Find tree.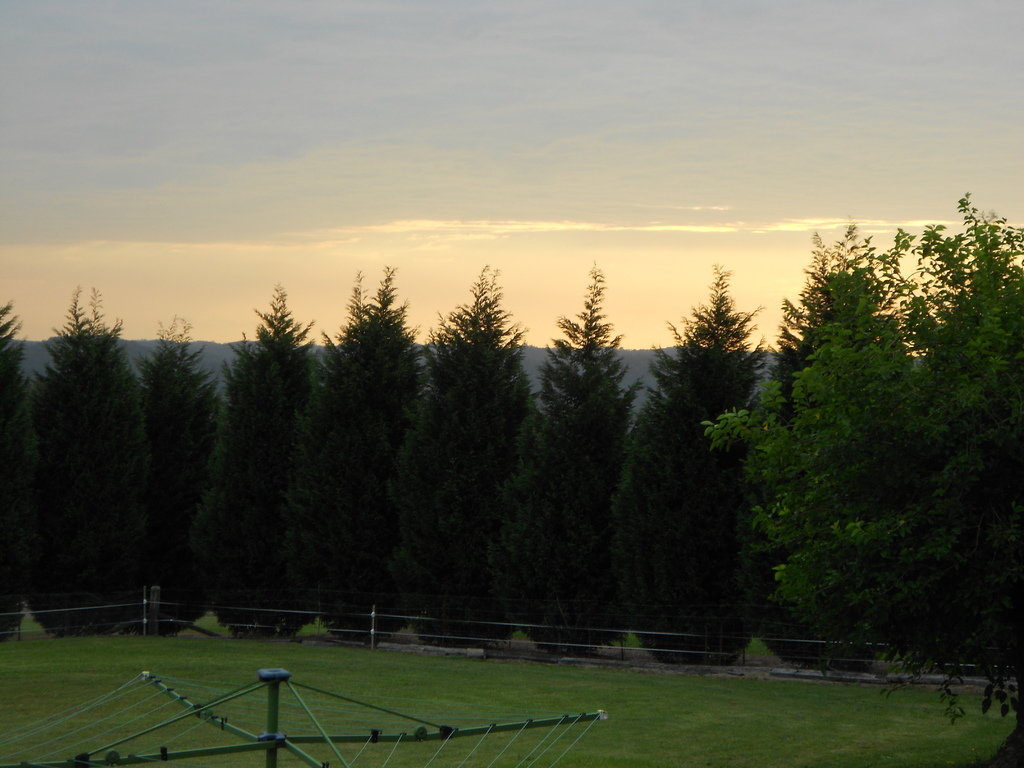
<box>124,300,230,627</box>.
